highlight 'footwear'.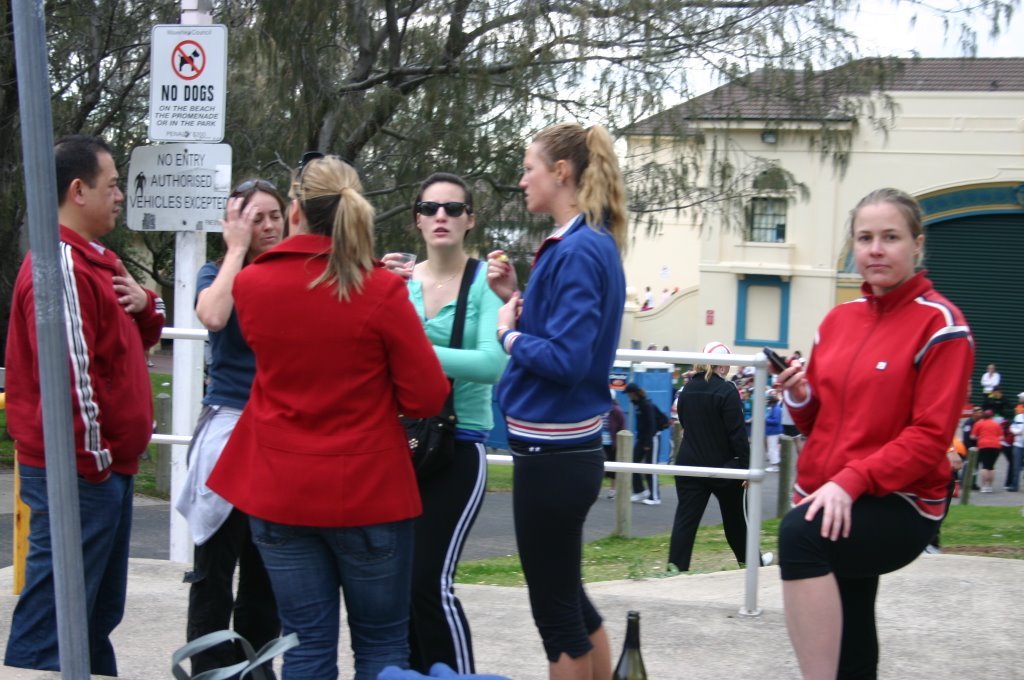
Highlighted region: locate(739, 551, 773, 568).
